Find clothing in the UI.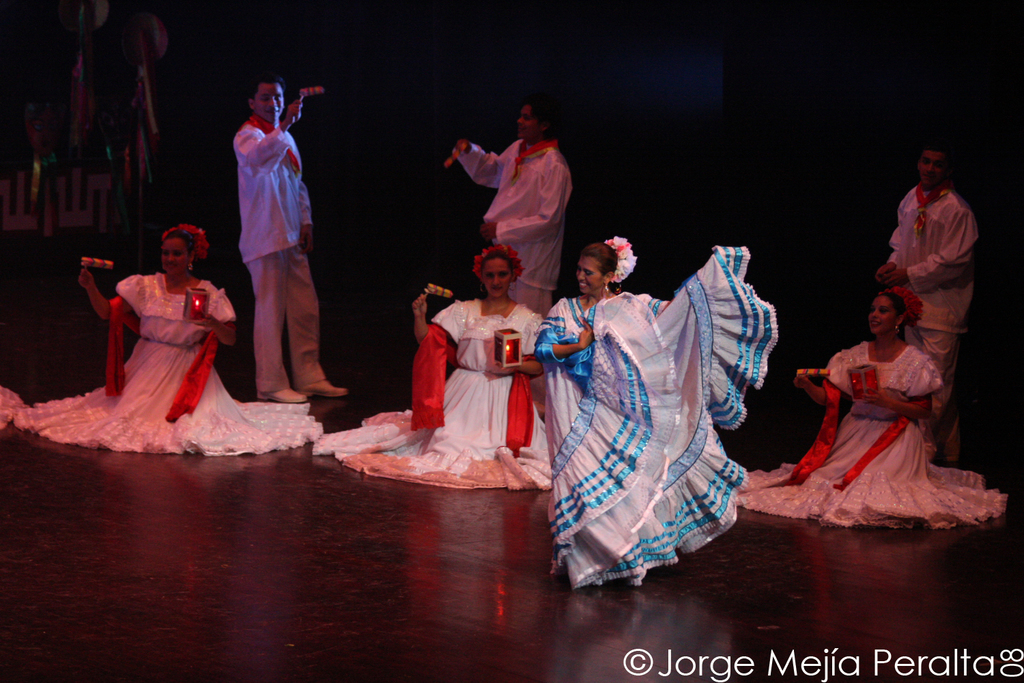
UI element at BBox(310, 302, 545, 492).
